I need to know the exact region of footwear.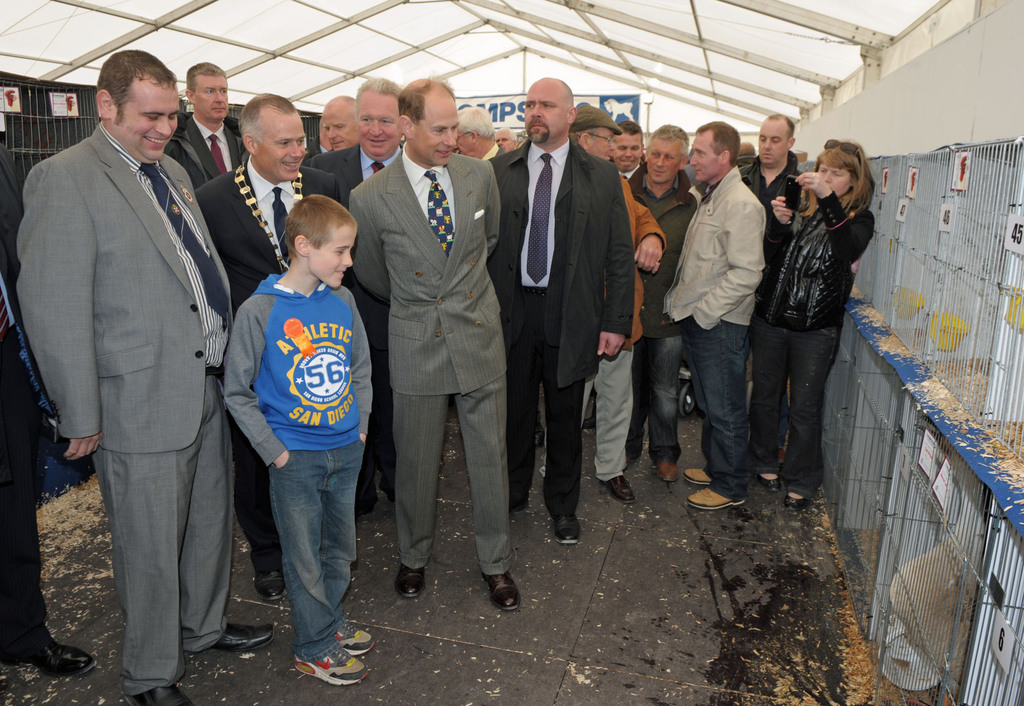
Region: [548, 510, 582, 547].
